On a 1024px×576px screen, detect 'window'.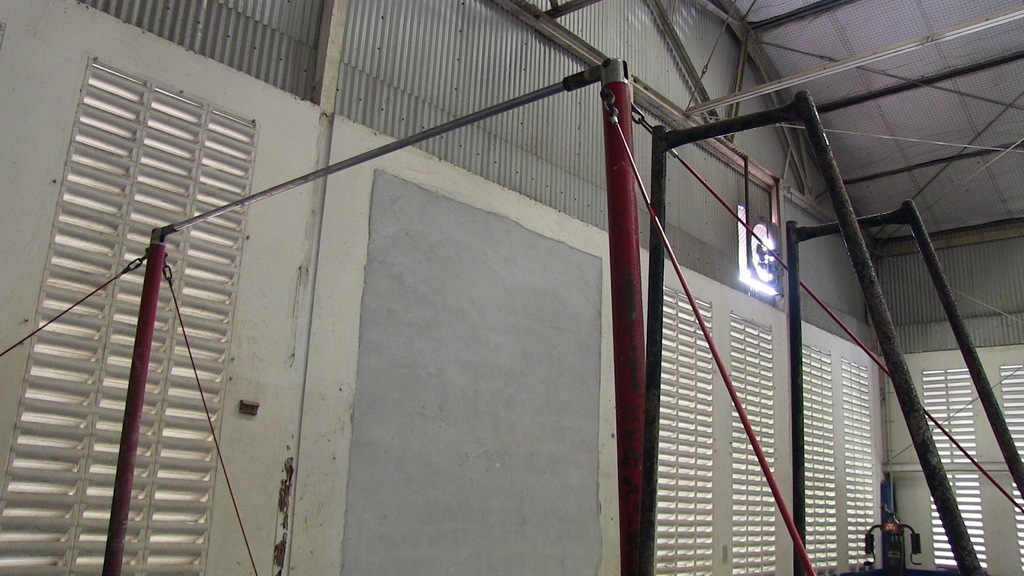
rect(841, 356, 871, 561).
